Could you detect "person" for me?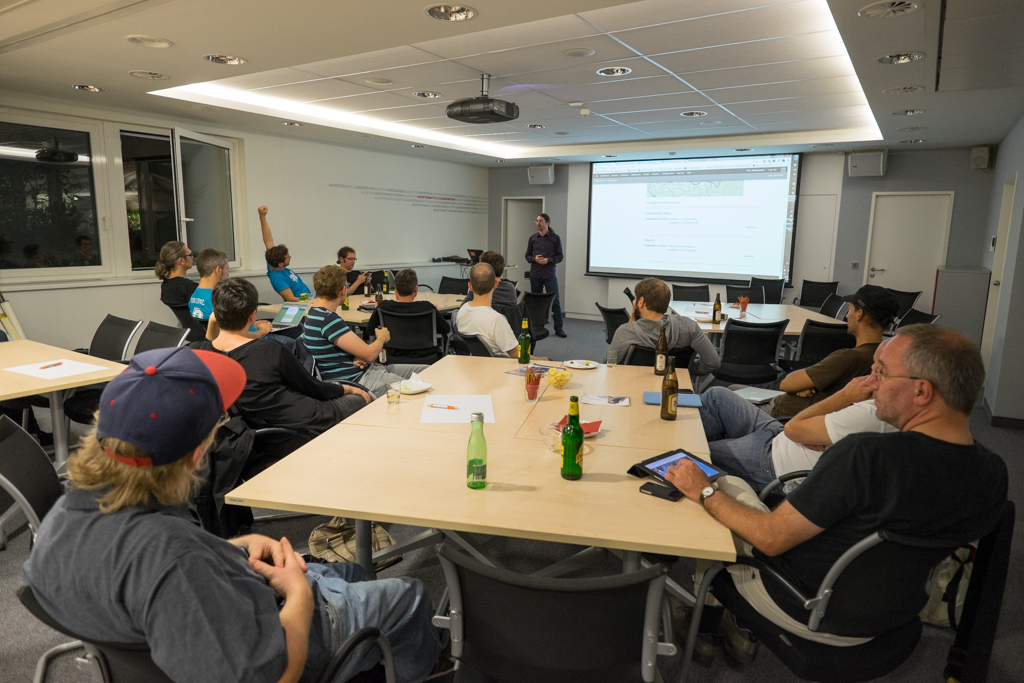
Detection result: 19/347/449/682.
